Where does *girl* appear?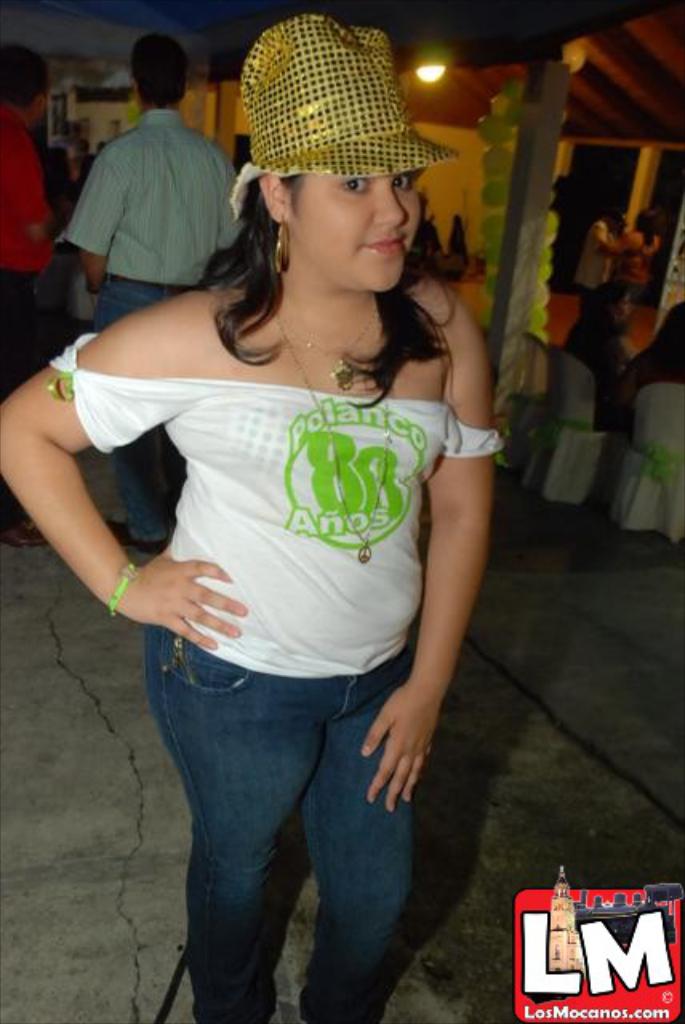
Appears at bbox=[616, 200, 674, 290].
